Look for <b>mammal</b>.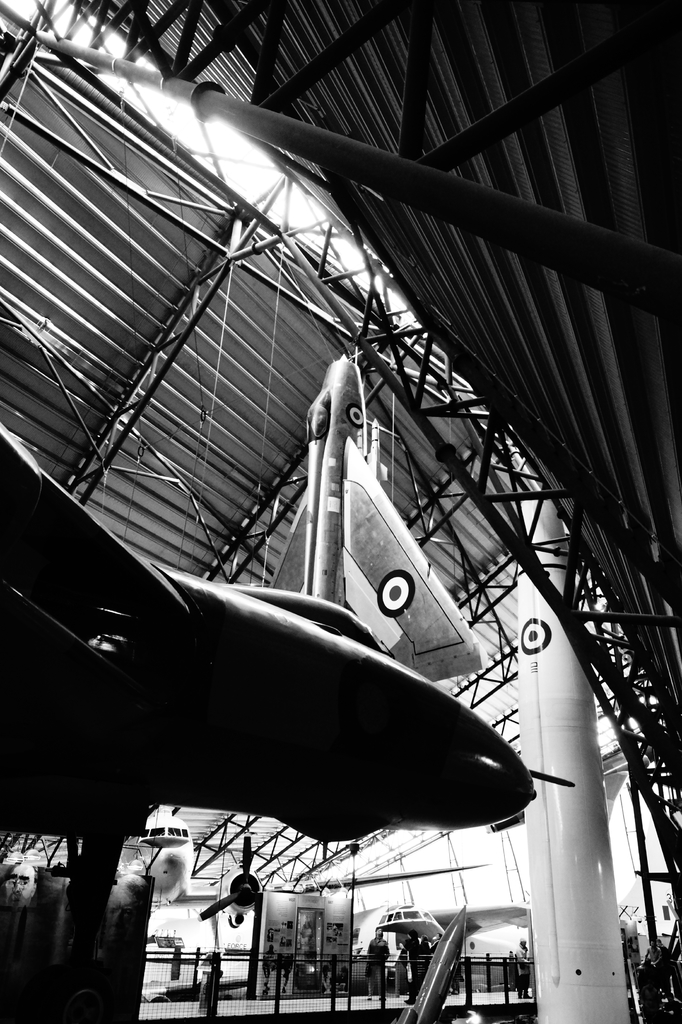
Found: left=278, top=952, right=293, bottom=988.
